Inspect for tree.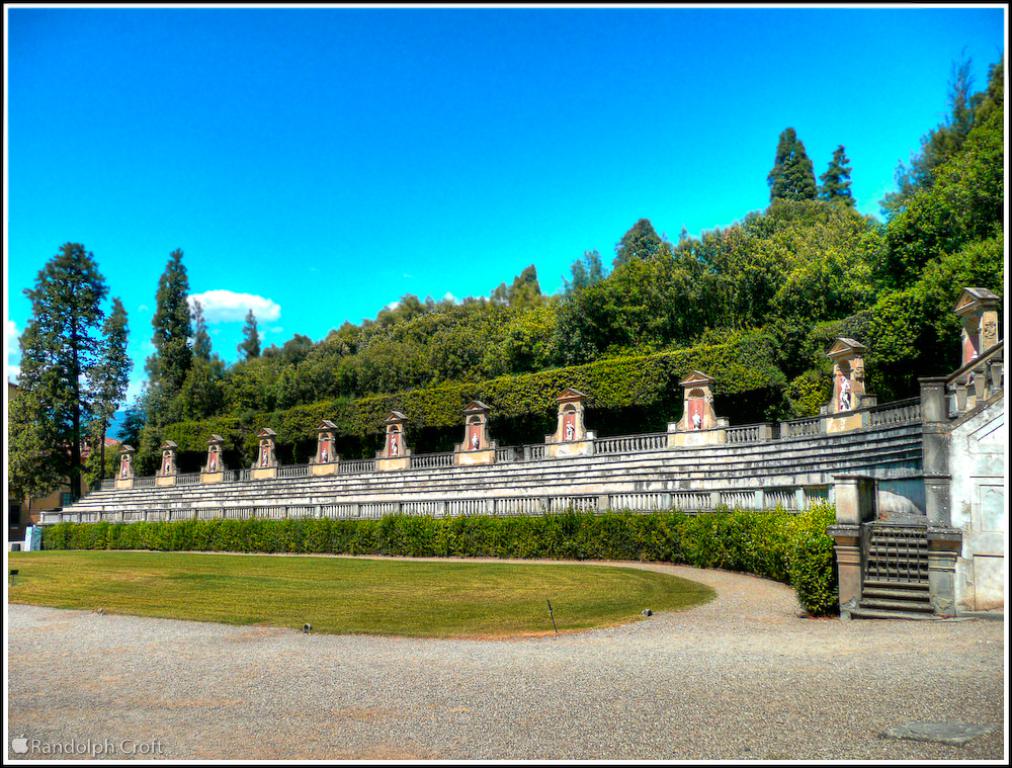
Inspection: bbox=[610, 214, 670, 266].
